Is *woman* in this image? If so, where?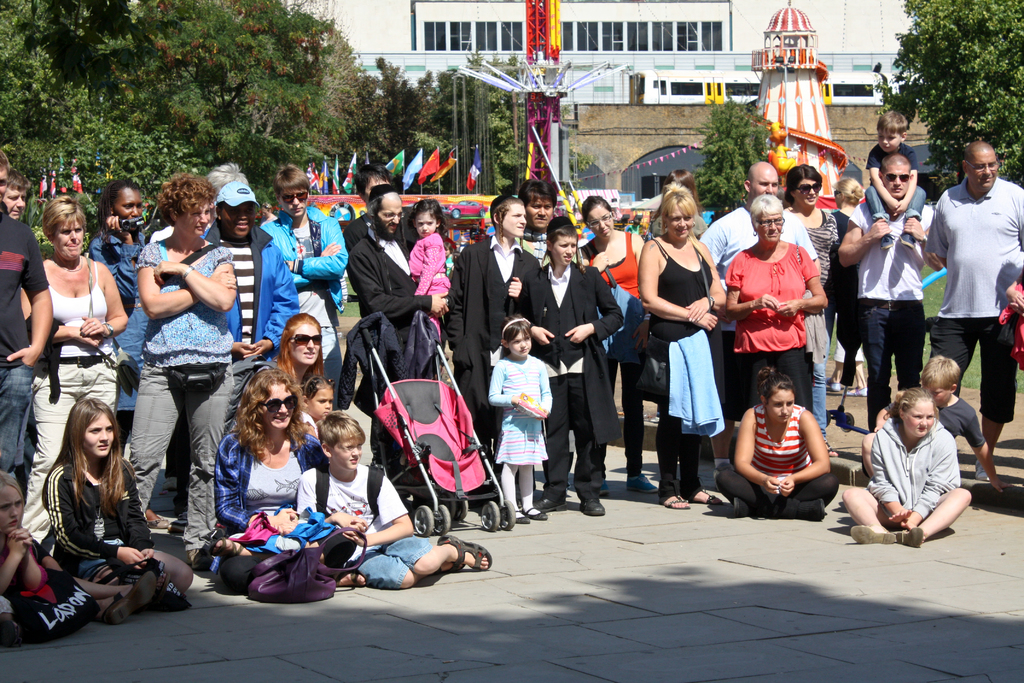
Yes, at box=[547, 223, 591, 470].
